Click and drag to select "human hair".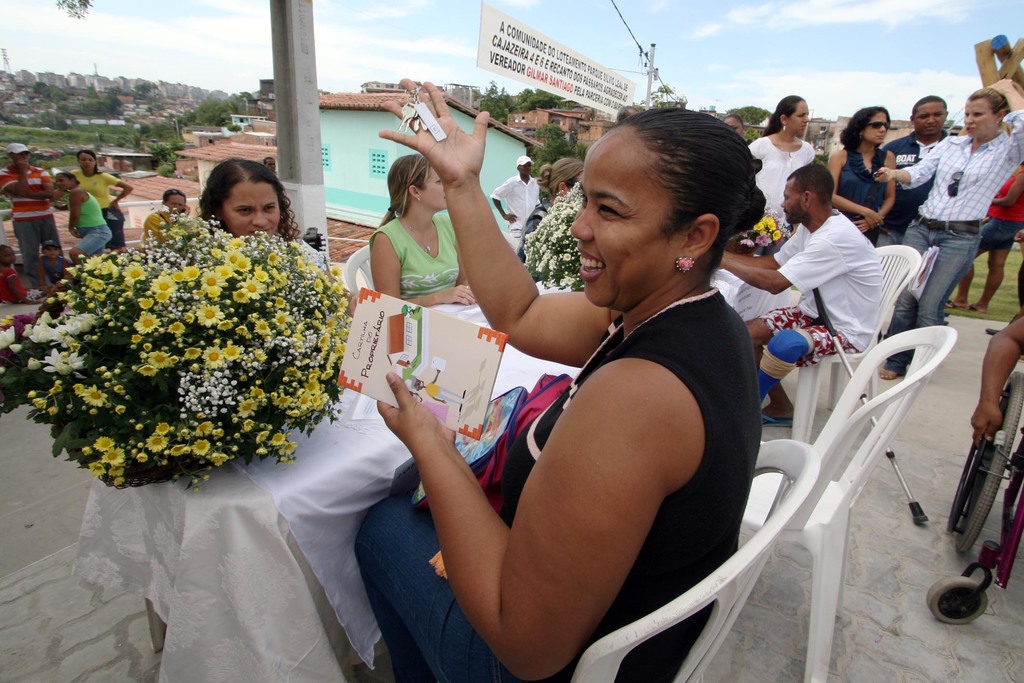
Selection: bbox(838, 108, 896, 152).
